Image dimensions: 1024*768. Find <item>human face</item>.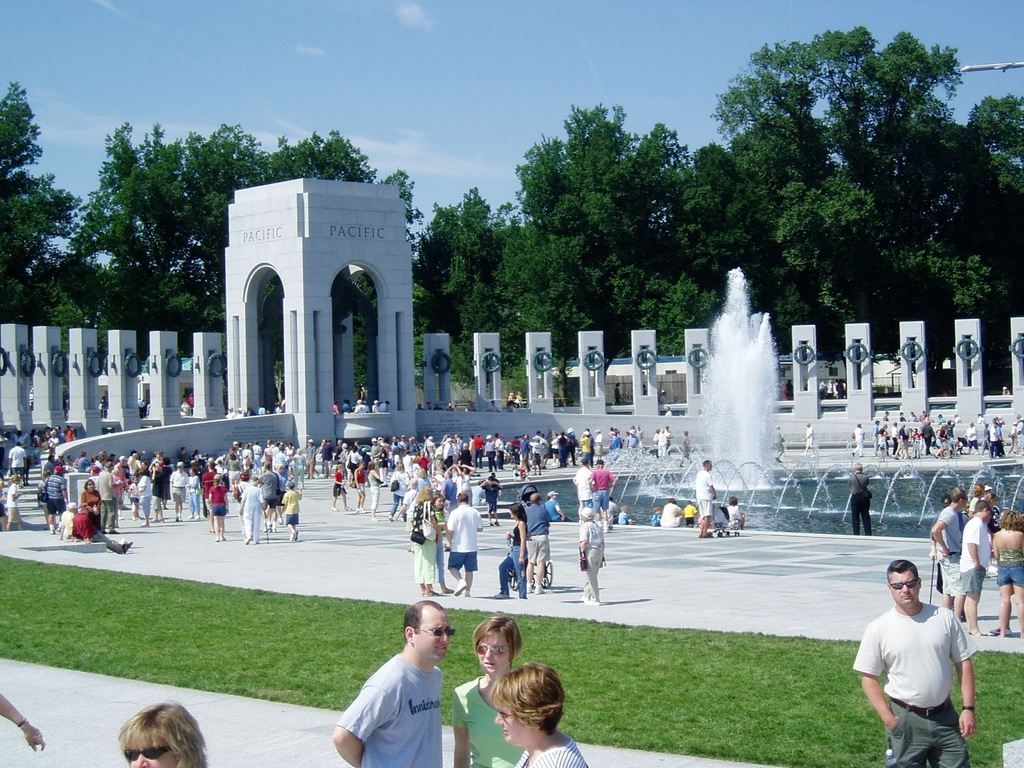
bbox=(889, 566, 920, 606).
